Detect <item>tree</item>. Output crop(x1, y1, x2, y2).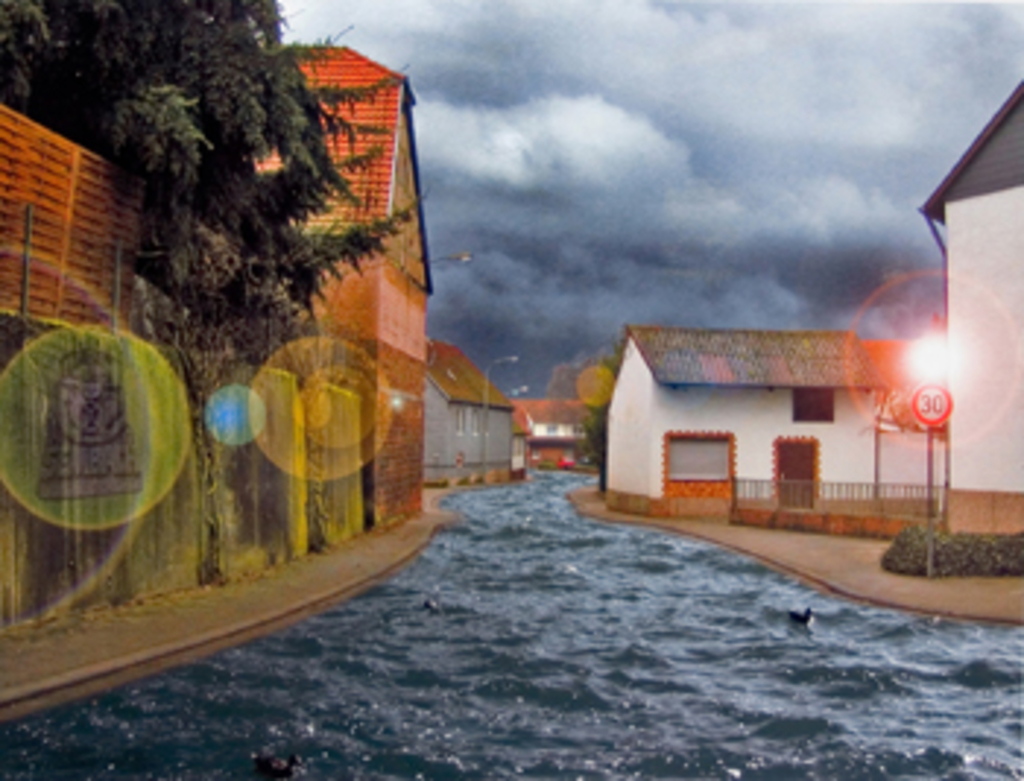
crop(579, 345, 617, 494).
